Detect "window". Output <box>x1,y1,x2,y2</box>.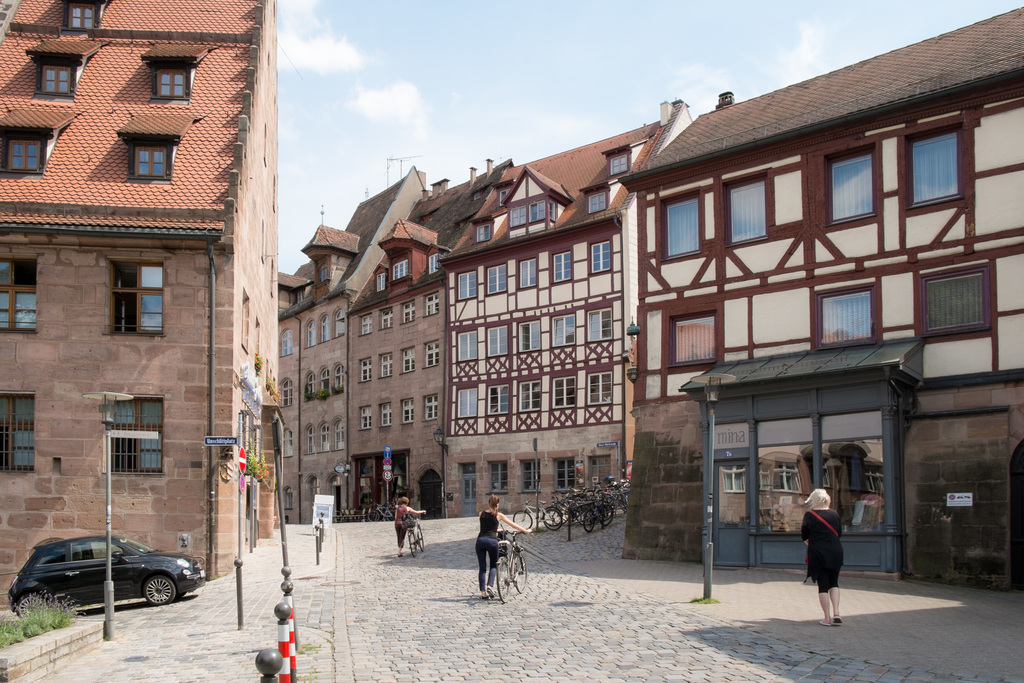
<box>476,226,493,242</box>.
